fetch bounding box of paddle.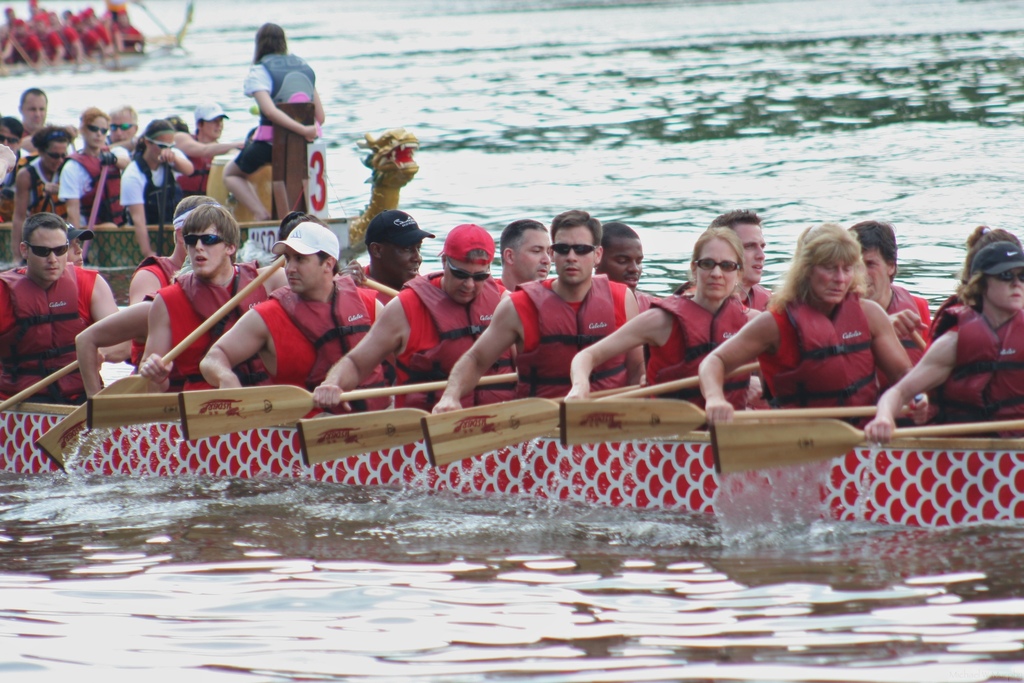
Bbox: l=911, t=327, r=924, b=349.
